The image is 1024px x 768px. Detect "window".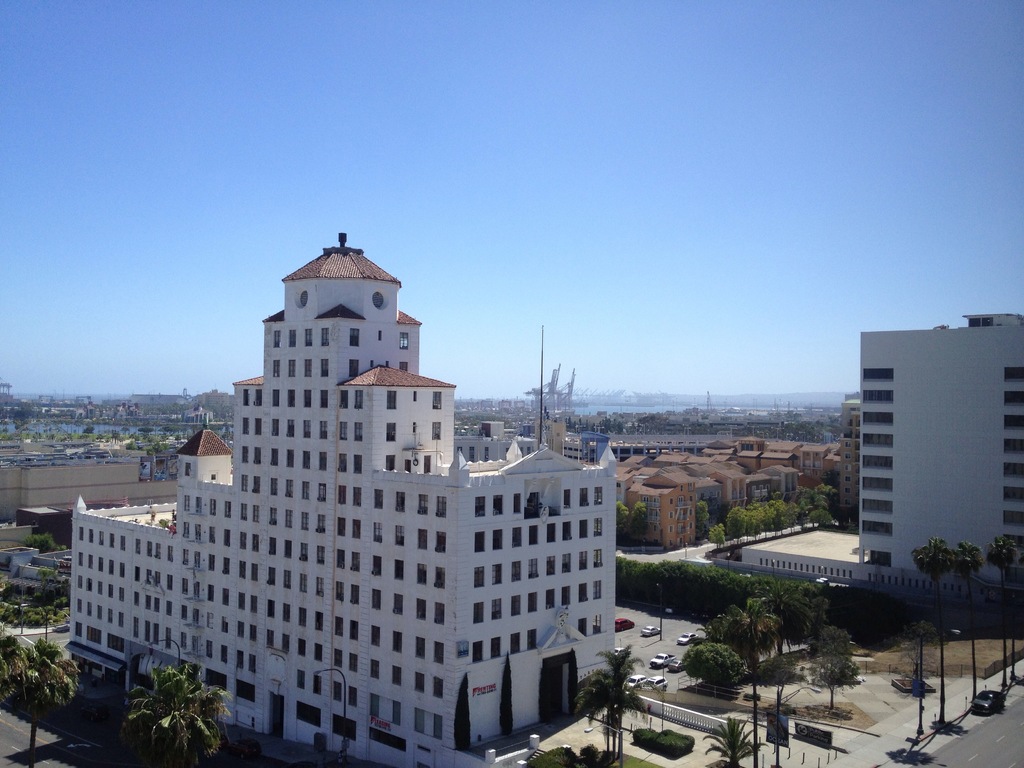
Detection: bbox=[863, 477, 893, 489].
